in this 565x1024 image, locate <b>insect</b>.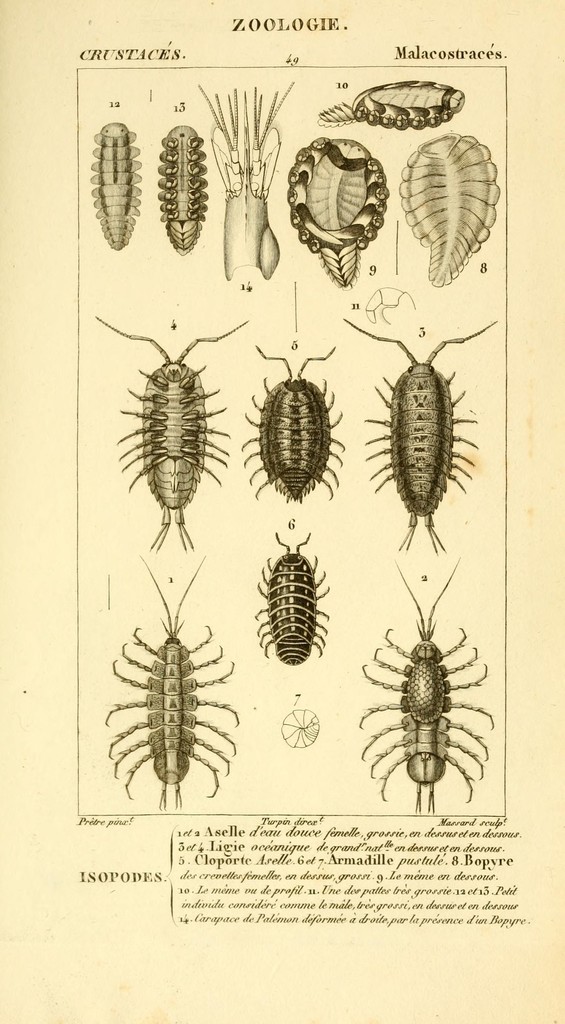
Bounding box: BBox(255, 533, 328, 668).
